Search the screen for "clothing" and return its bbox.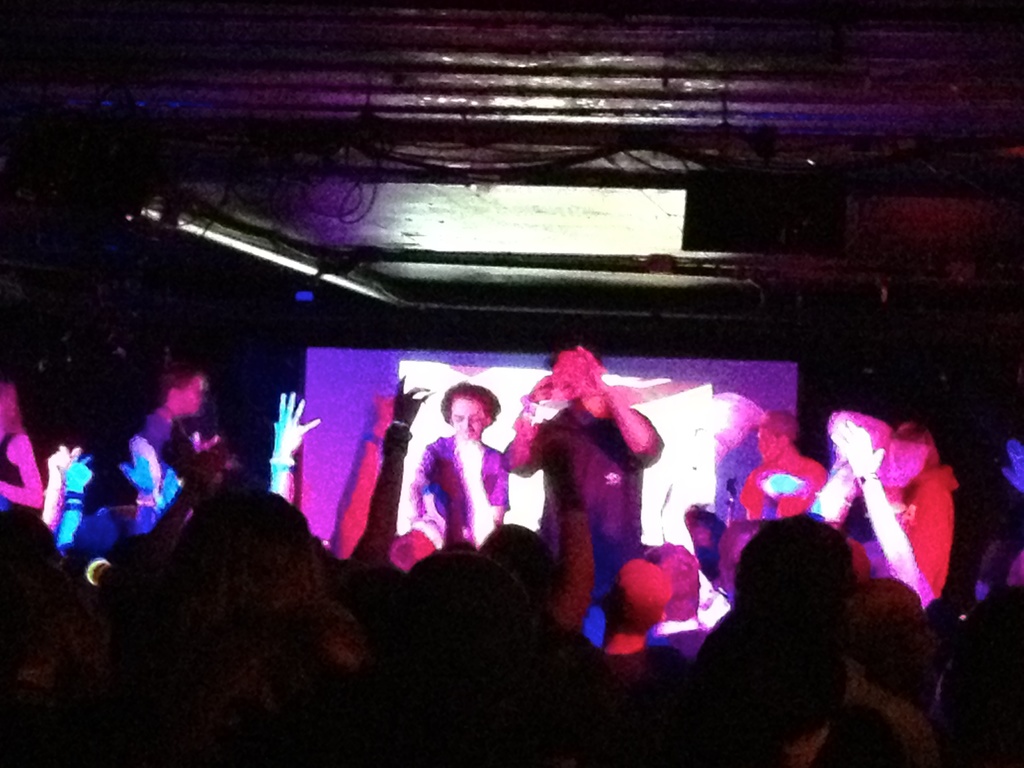
Found: l=413, t=433, r=508, b=552.
